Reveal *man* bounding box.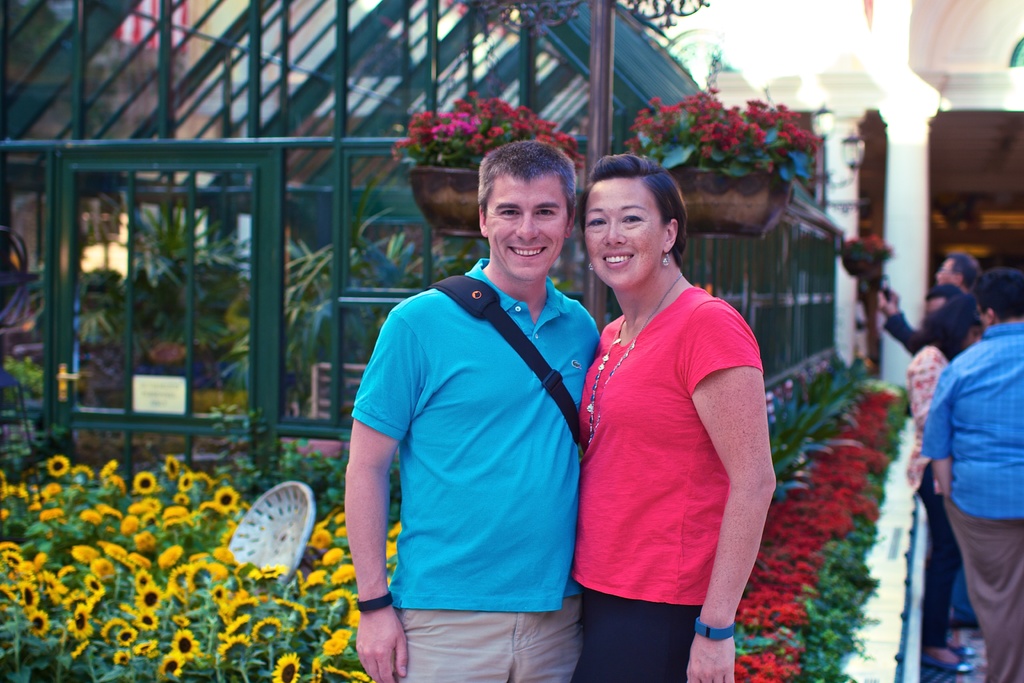
Revealed: locate(927, 261, 1023, 682).
